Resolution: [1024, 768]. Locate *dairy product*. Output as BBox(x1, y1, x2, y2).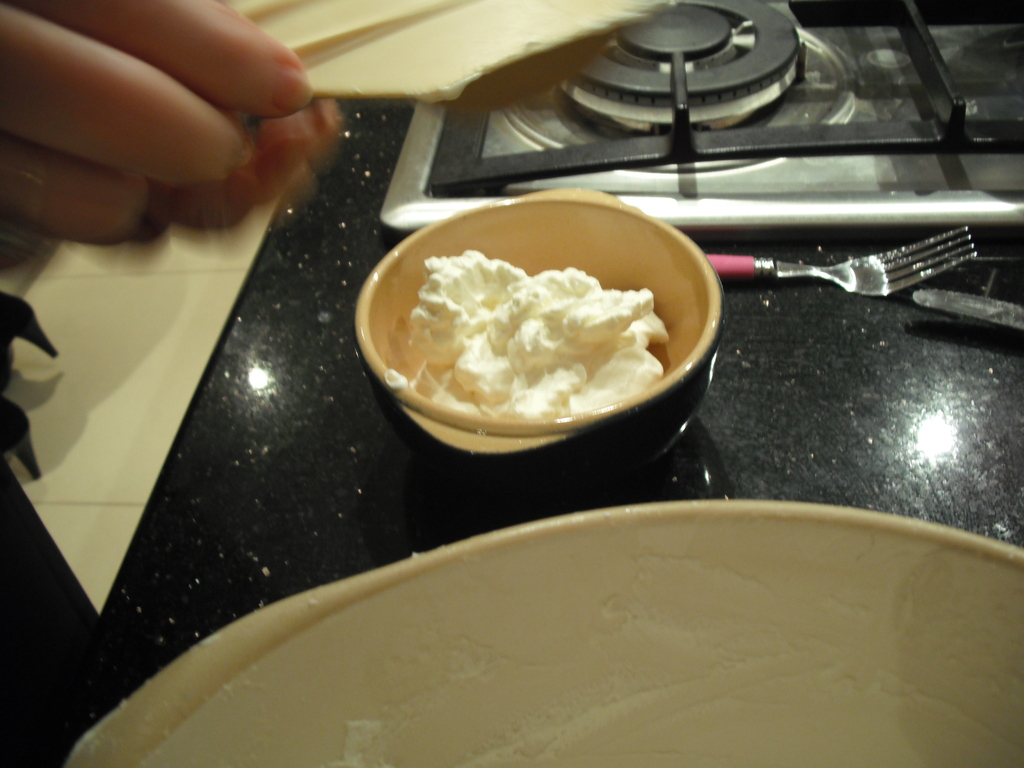
BBox(337, 205, 726, 428).
